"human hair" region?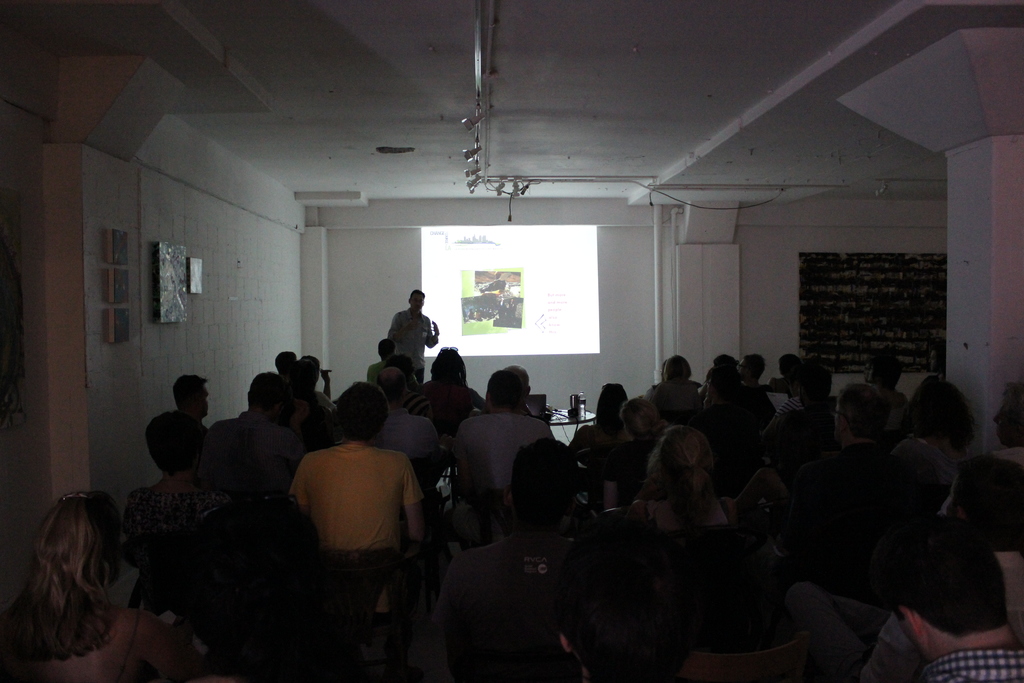
bbox(172, 377, 209, 408)
